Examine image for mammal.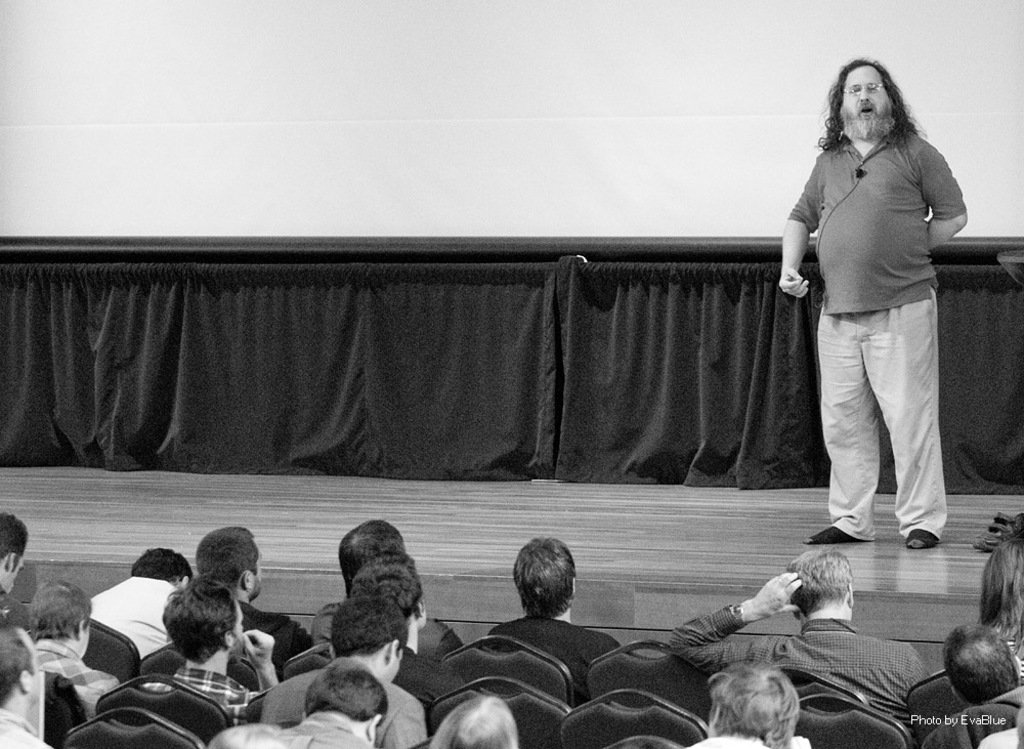
Examination result: bbox(205, 651, 390, 748).
